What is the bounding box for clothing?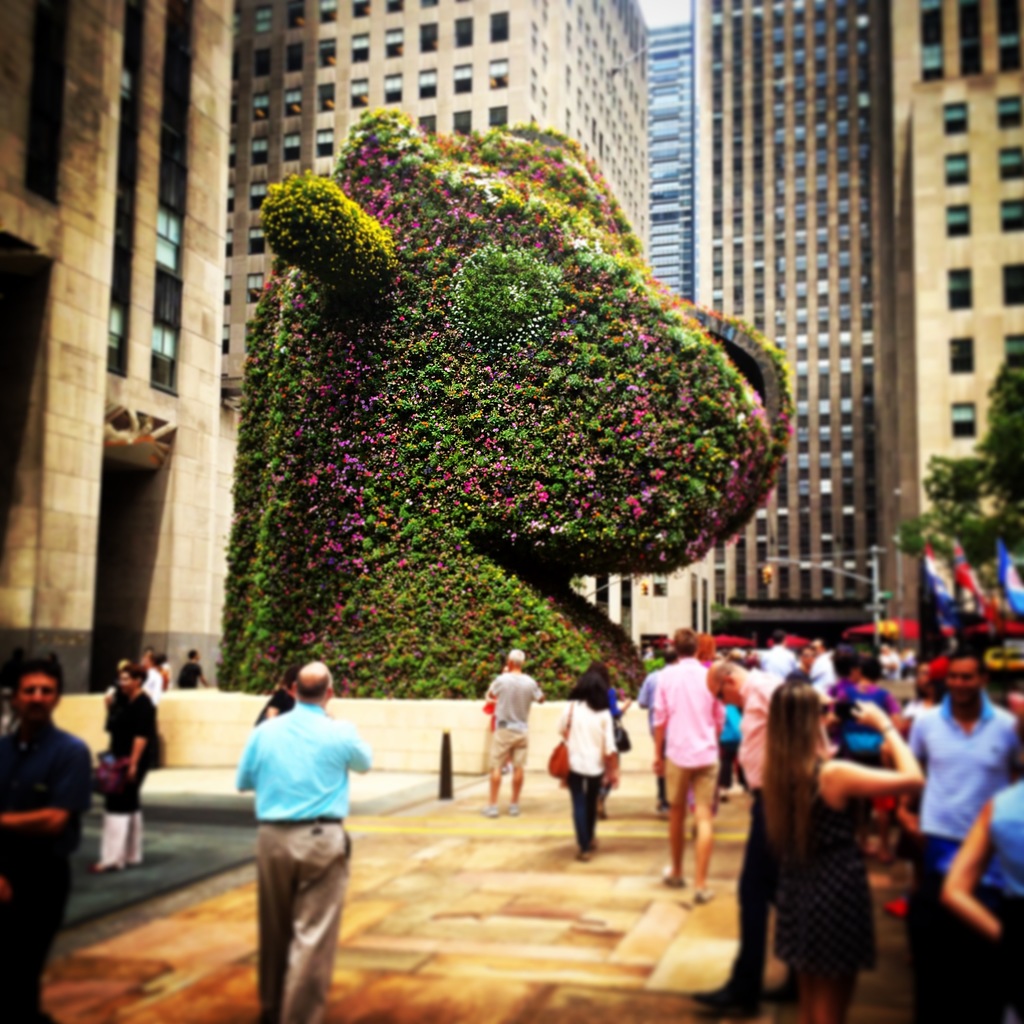
bbox=[605, 685, 631, 780].
